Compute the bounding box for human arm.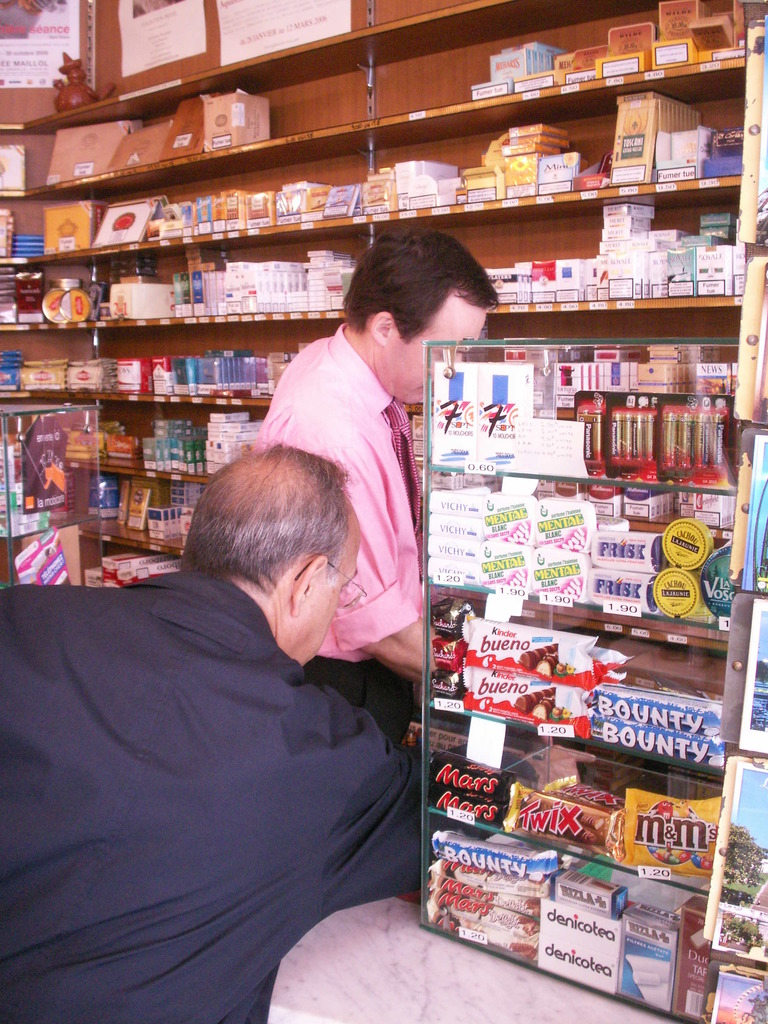
bbox=(323, 412, 436, 681).
